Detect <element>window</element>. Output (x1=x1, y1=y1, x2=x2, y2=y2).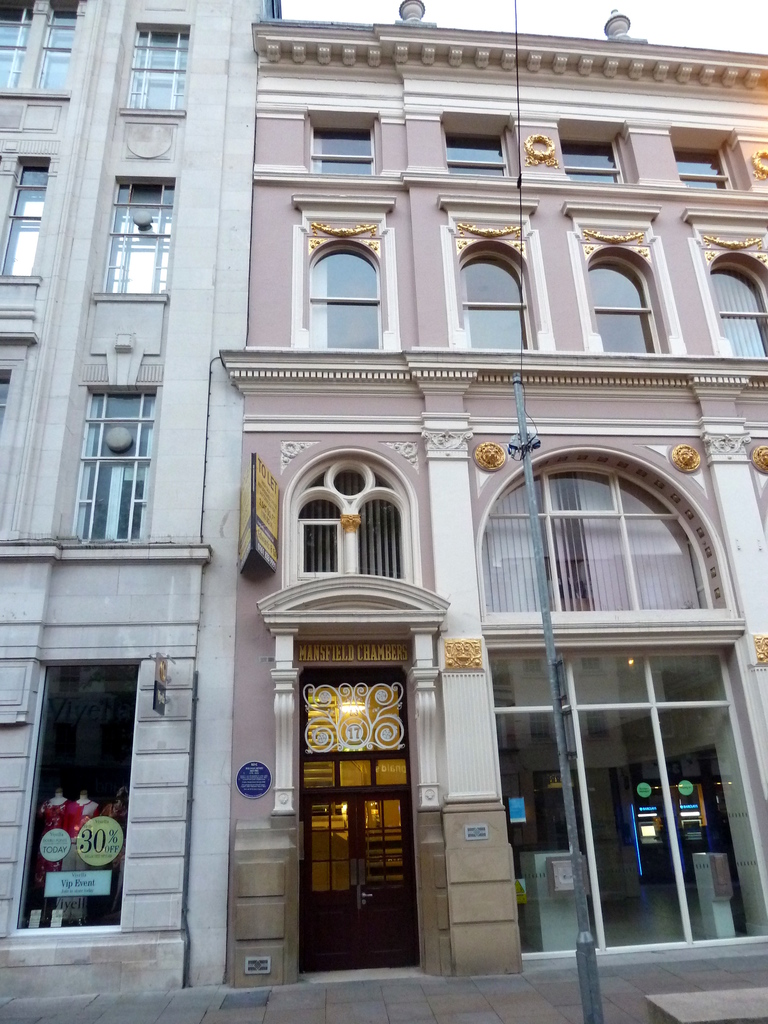
(x1=298, y1=468, x2=404, y2=580).
